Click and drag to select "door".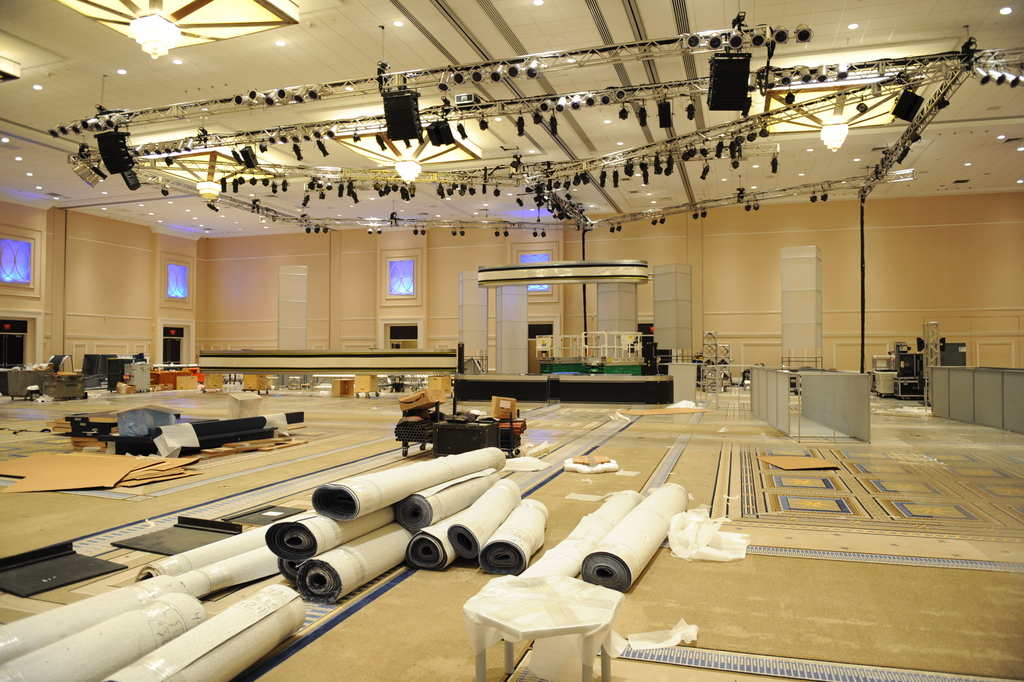
Selection: [161,339,181,370].
